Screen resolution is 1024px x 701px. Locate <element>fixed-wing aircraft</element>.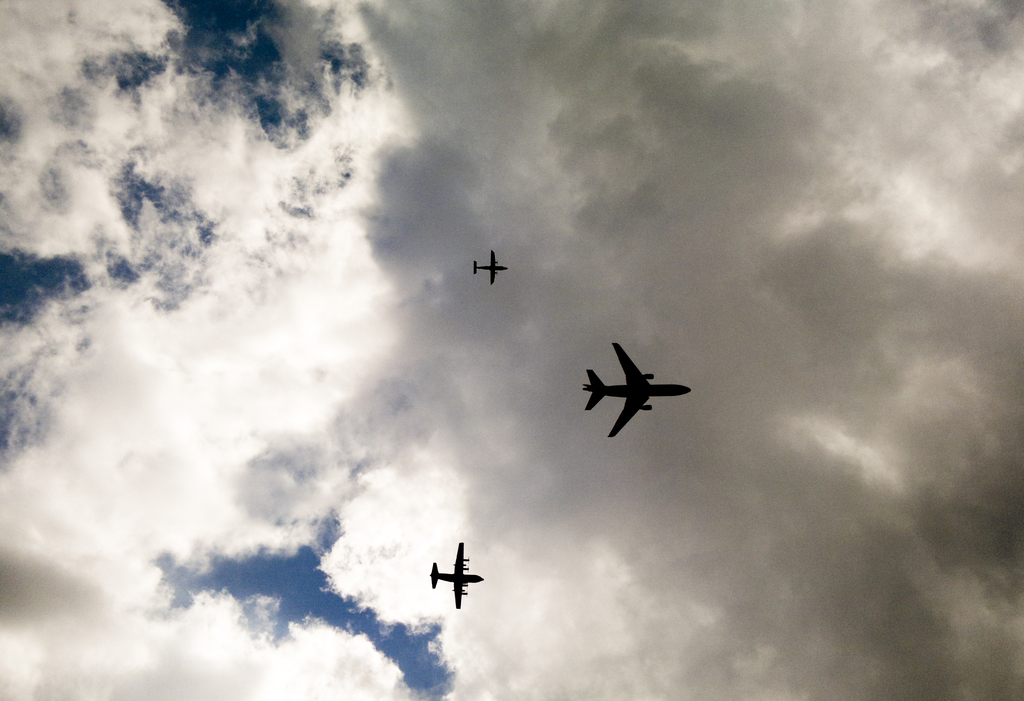
region(579, 340, 695, 440).
